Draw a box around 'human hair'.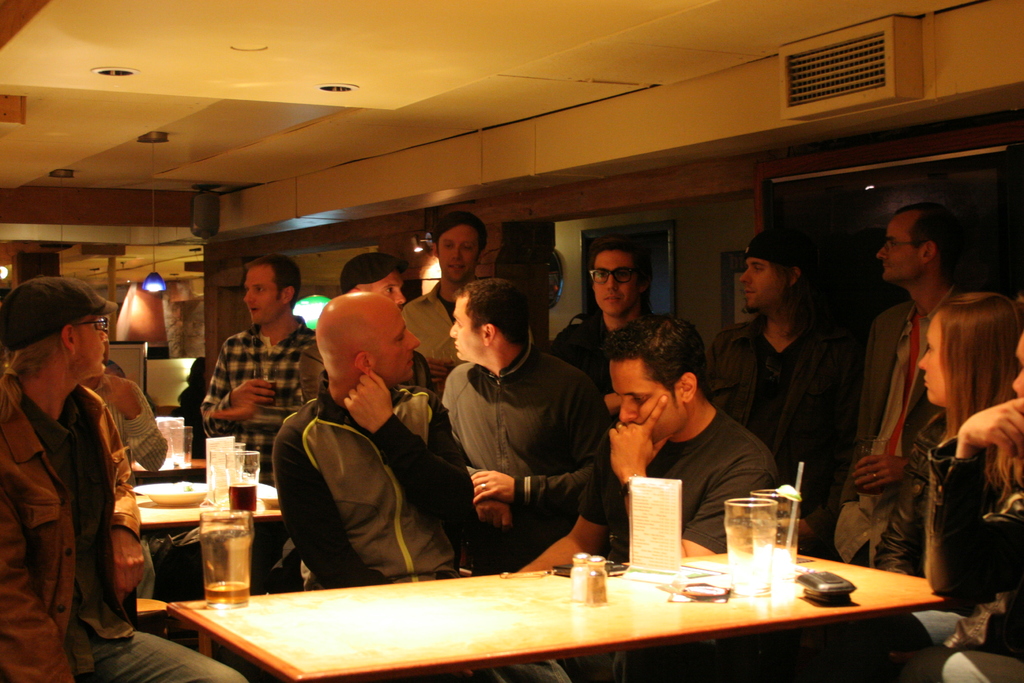
(x1=938, y1=290, x2=1023, y2=504).
